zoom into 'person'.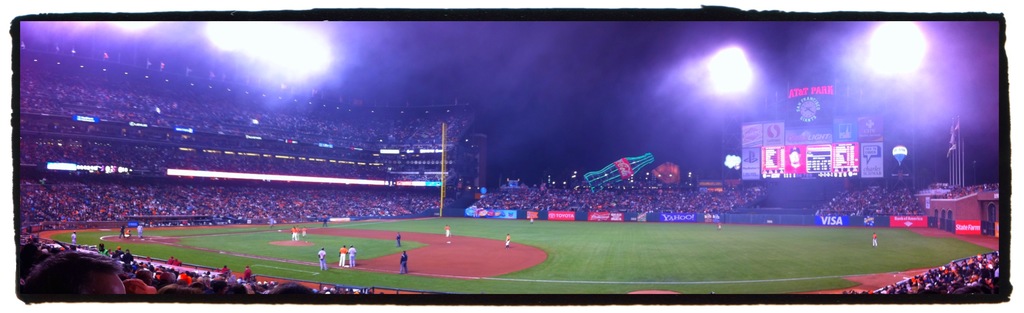
Zoom target: [502, 229, 513, 249].
